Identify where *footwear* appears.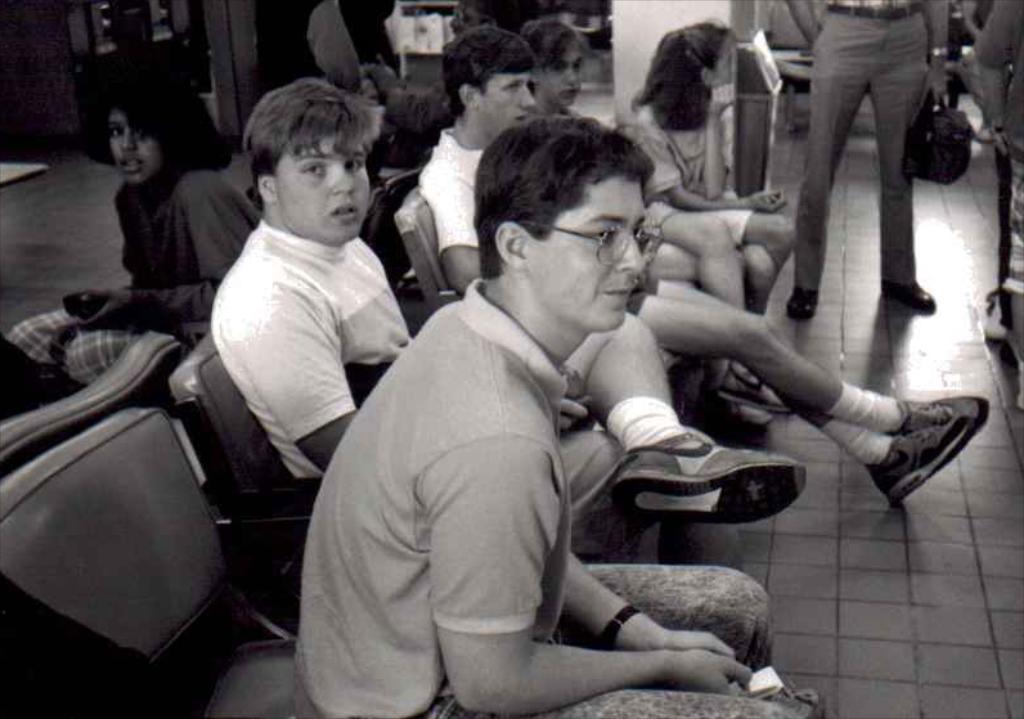
Appears at bbox=[782, 286, 818, 319].
